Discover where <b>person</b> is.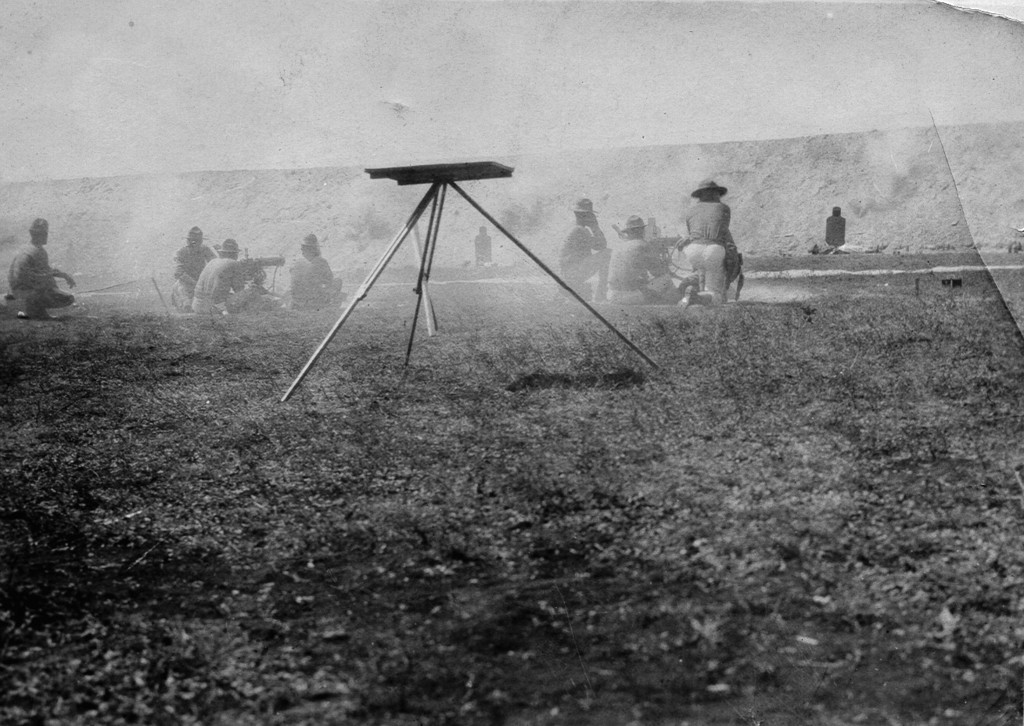
Discovered at <bbox>288, 236, 343, 311</bbox>.
